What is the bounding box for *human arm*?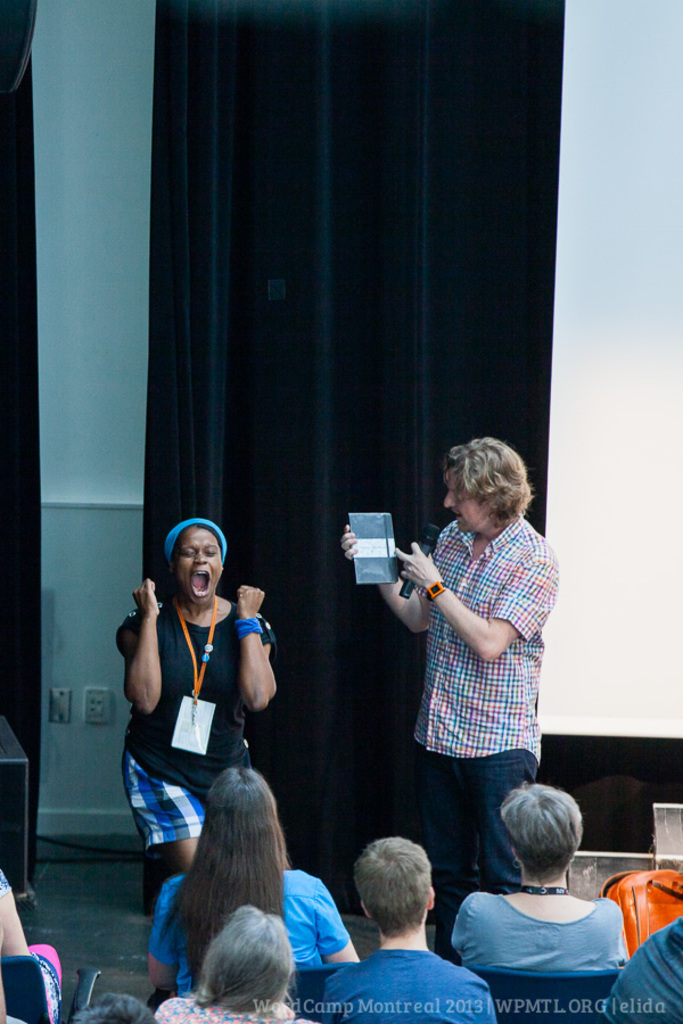
[147, 886, 184, 990].
